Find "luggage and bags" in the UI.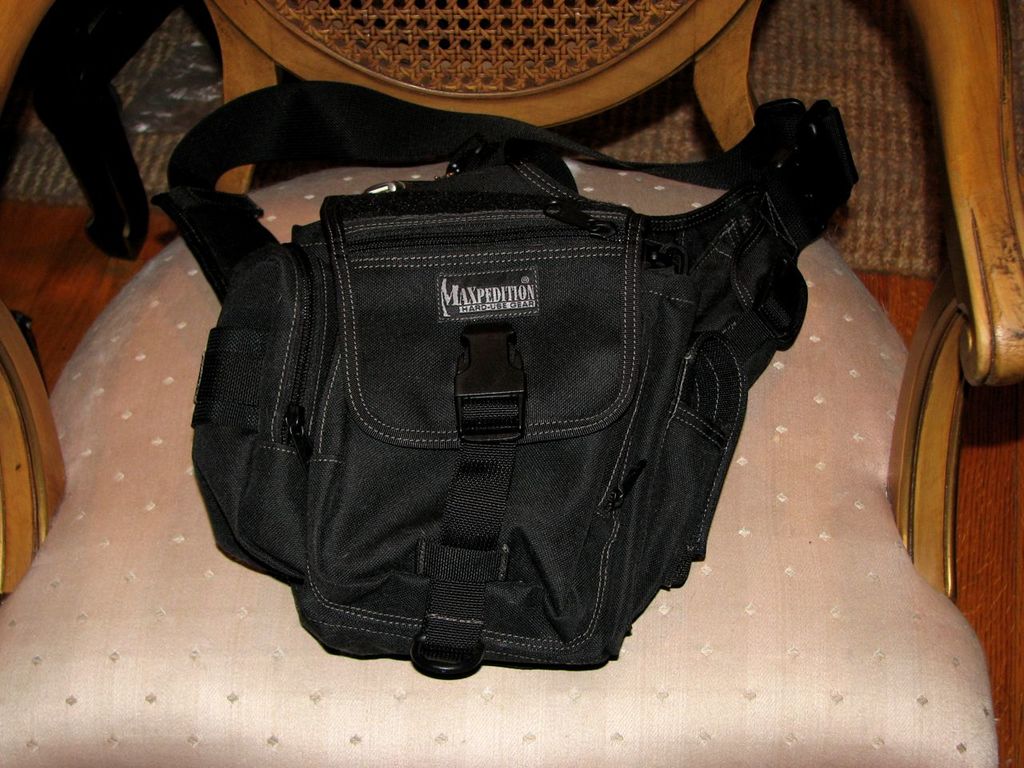
UI element at [147,78,859,683].
